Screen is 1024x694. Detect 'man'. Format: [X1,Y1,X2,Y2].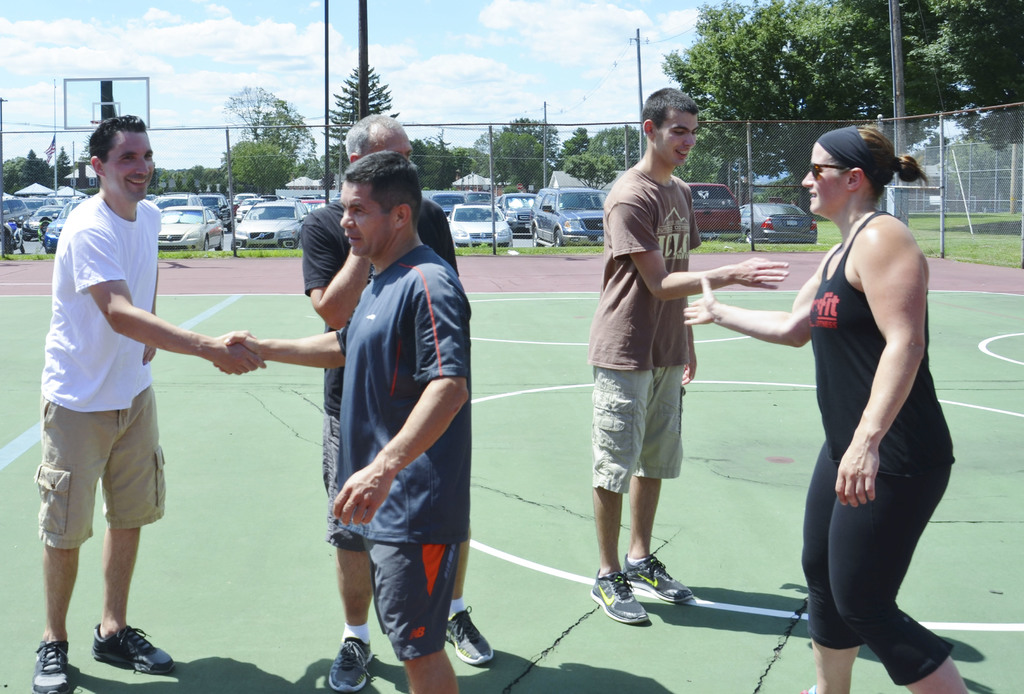
[586,88,792,627].
